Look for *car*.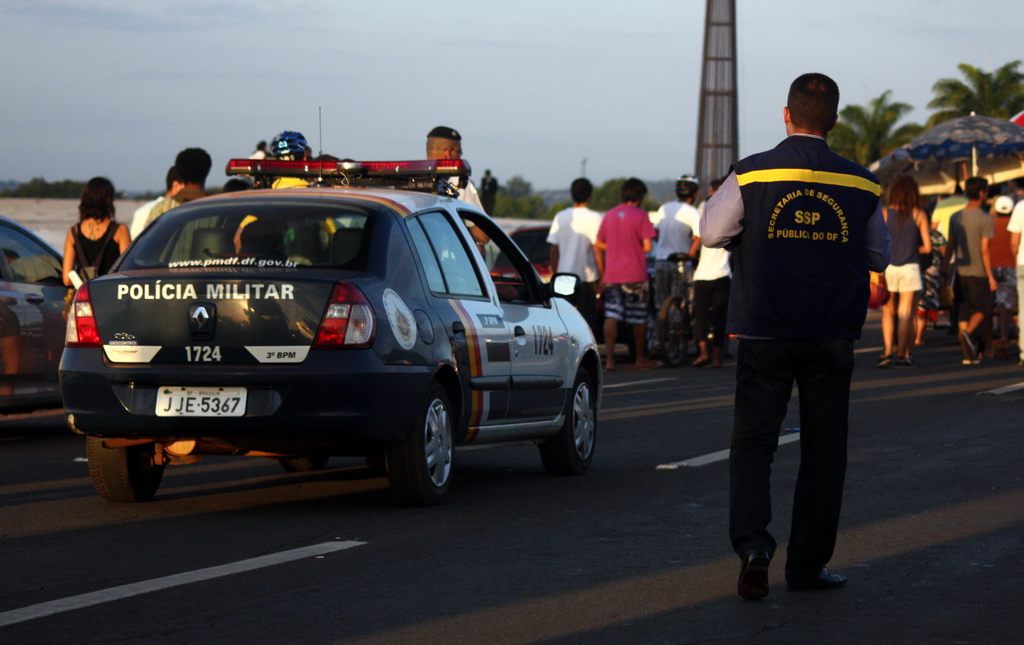
Found: [x1=490, y1=222, x2=701, y2=359].
